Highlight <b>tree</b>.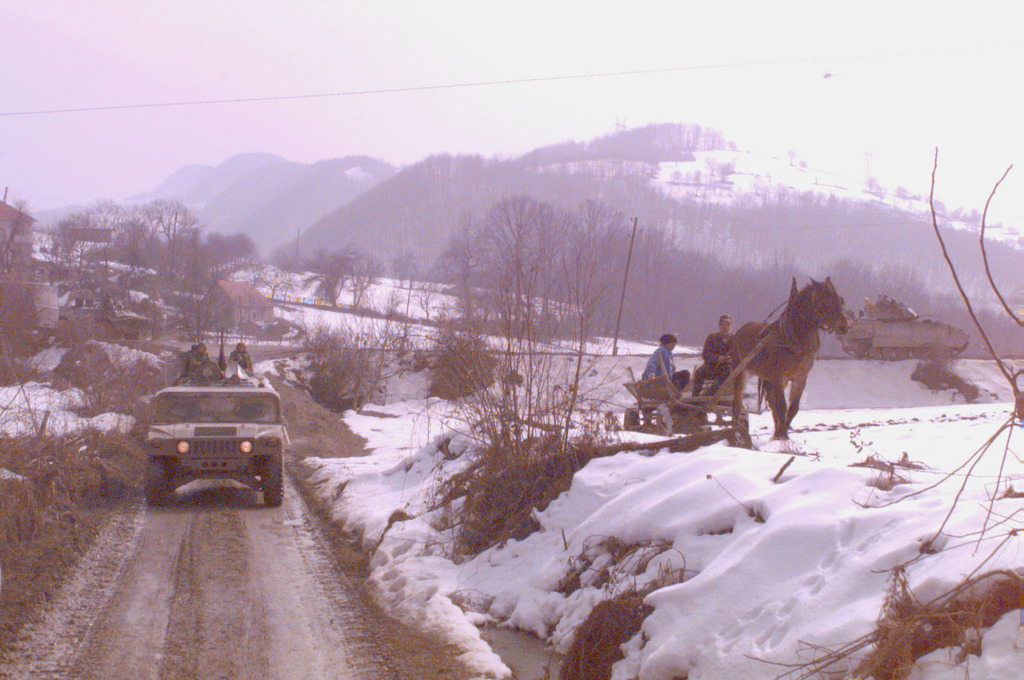
Highlighted region: [x1=370, y1=197, x2=670, y2=540].
